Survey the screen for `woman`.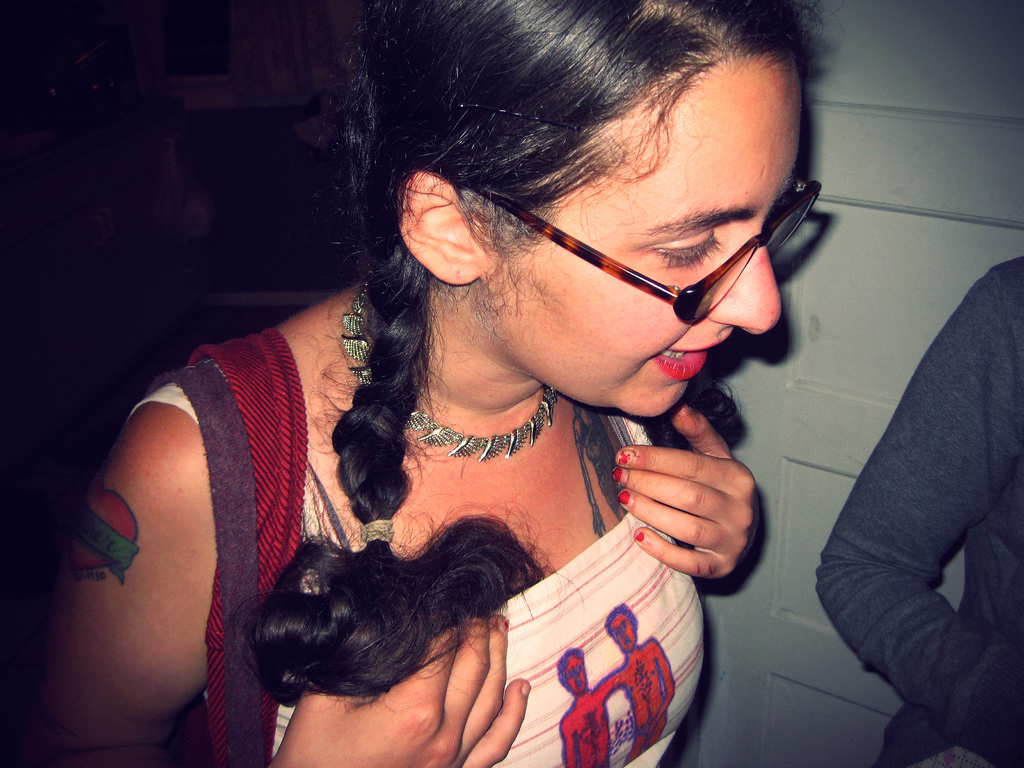
Survey found: Rect(0, 0, 820, 767).
